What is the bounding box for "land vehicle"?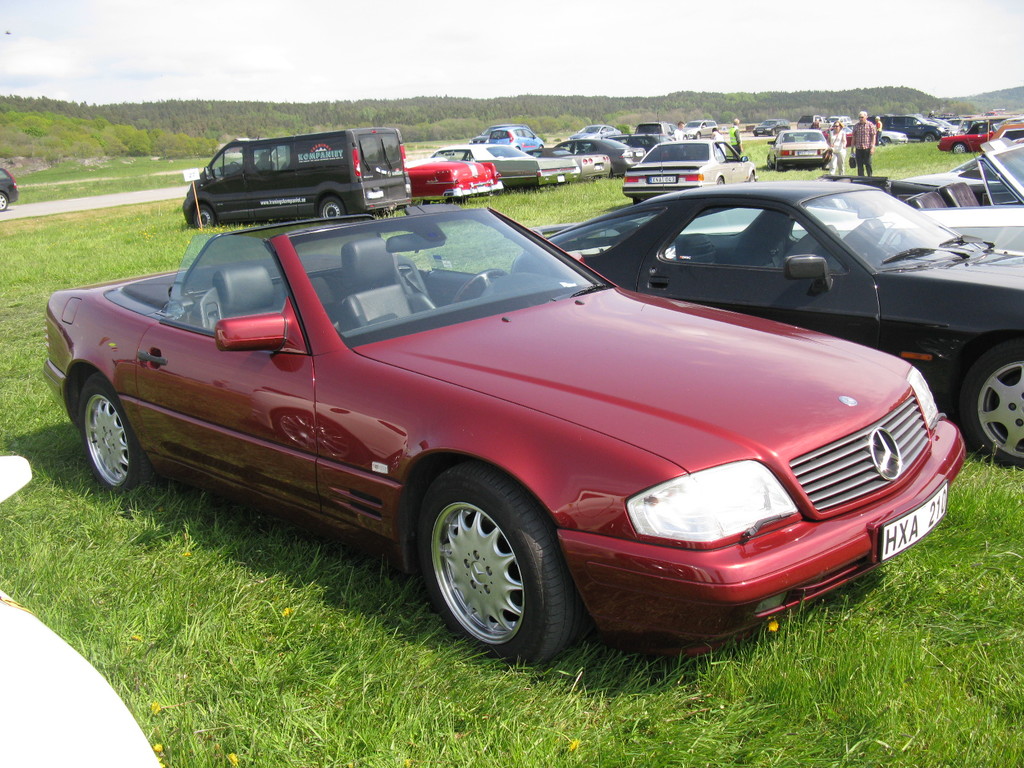
677/117/718/134.
